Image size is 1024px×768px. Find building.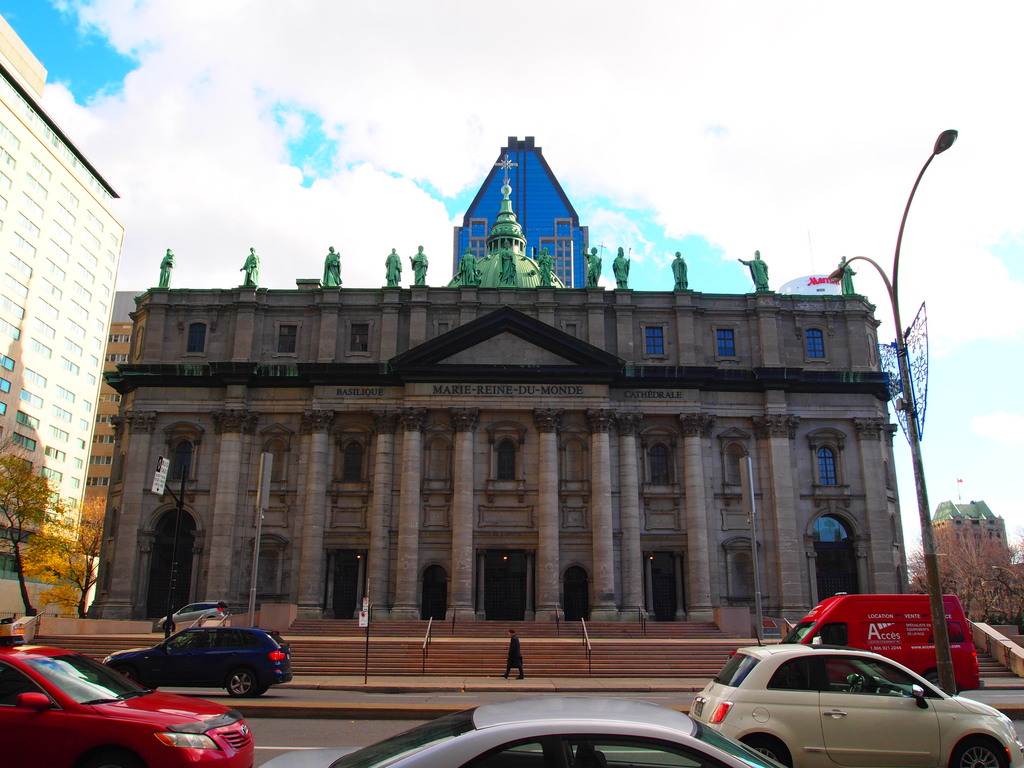
77/291/147/559.
